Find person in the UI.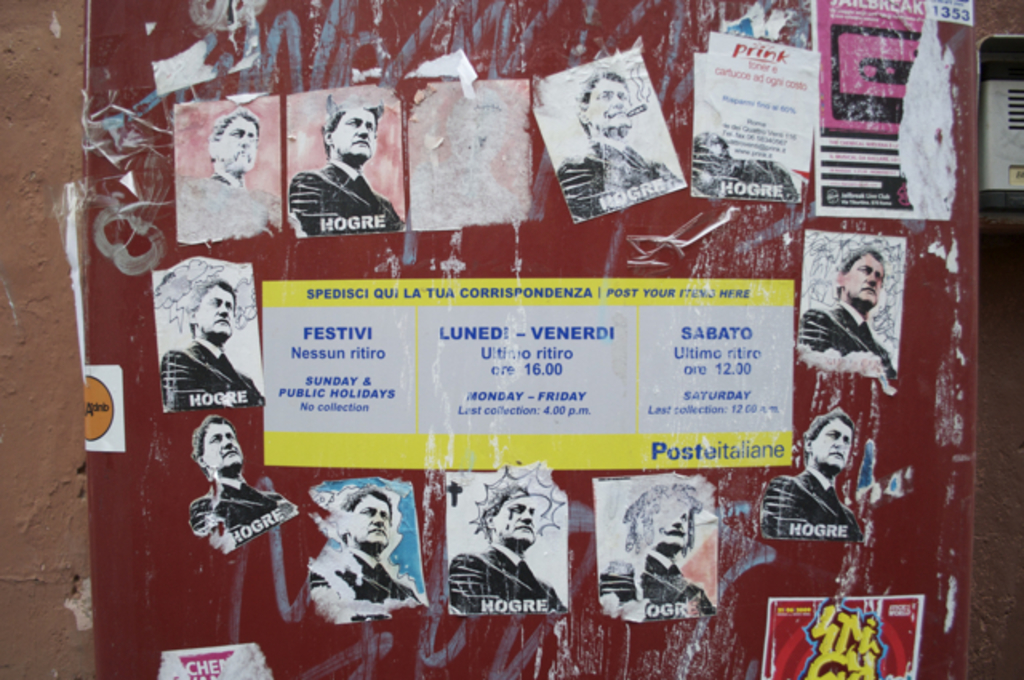
UI element at Rect(293, 96, 397, 230).
